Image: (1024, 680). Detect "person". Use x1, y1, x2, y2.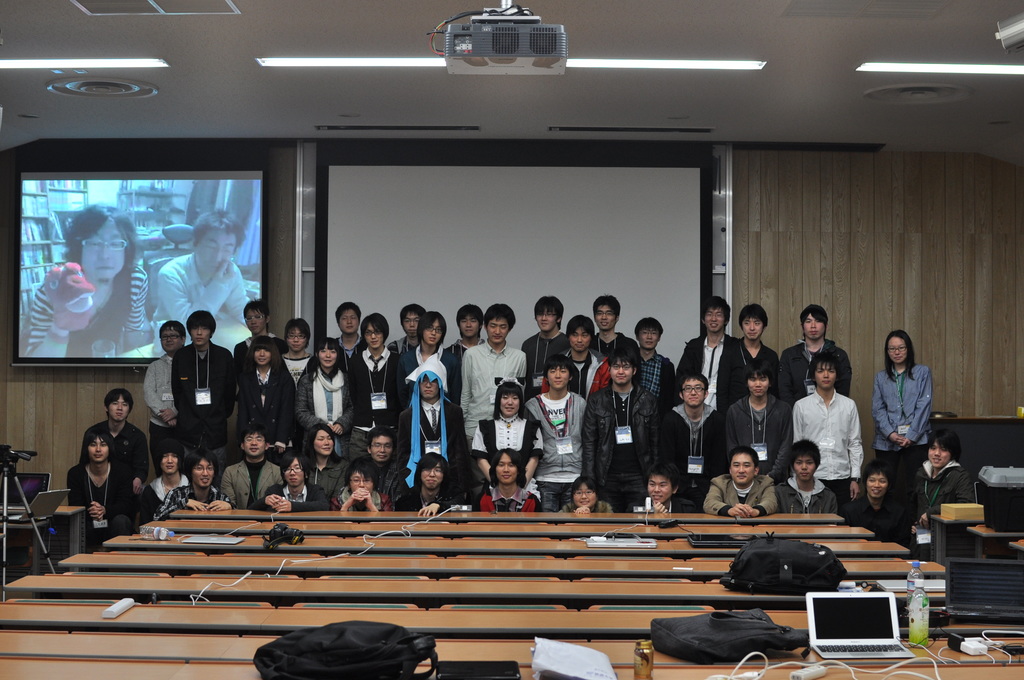
444, 305, 484, 384.
